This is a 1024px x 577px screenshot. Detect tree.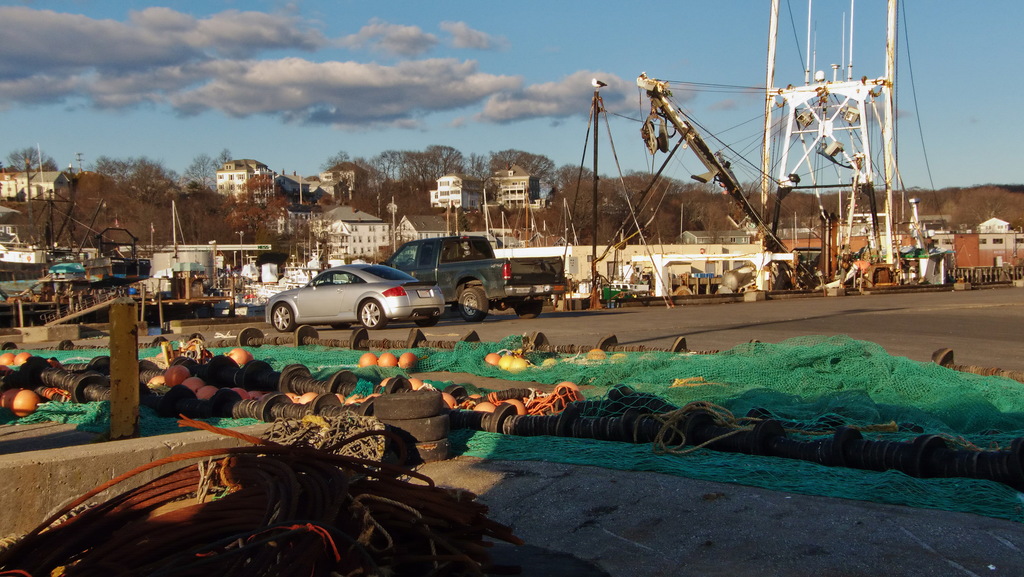
bbox=[741, 175, 777, 232].
